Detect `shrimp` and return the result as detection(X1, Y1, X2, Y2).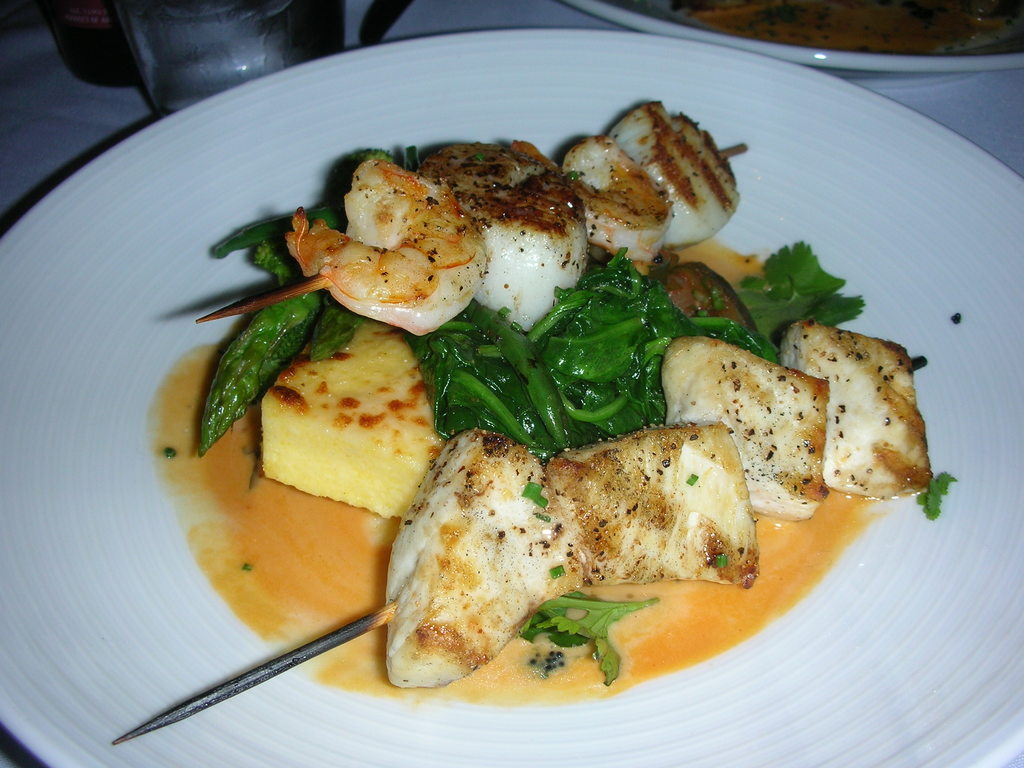
detection(609, 98, 743, 247).
